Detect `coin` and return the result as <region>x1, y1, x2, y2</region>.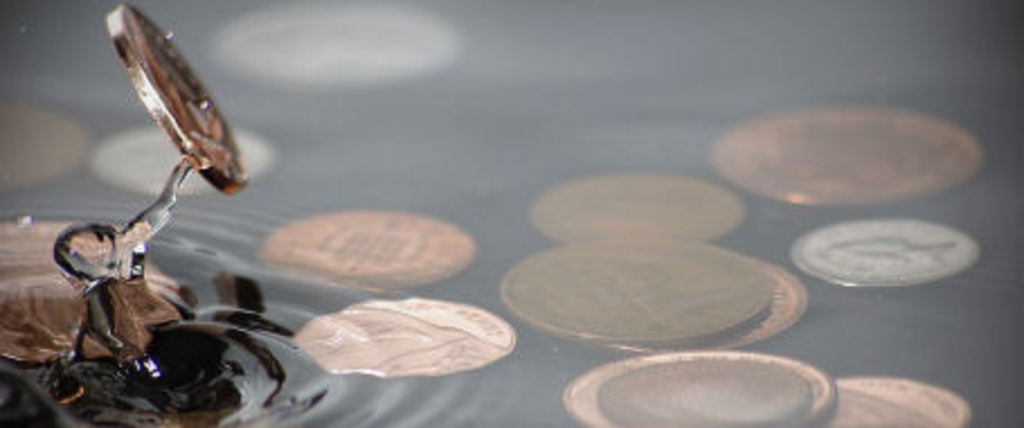
<region>558, 349, 833, 426</region>.
